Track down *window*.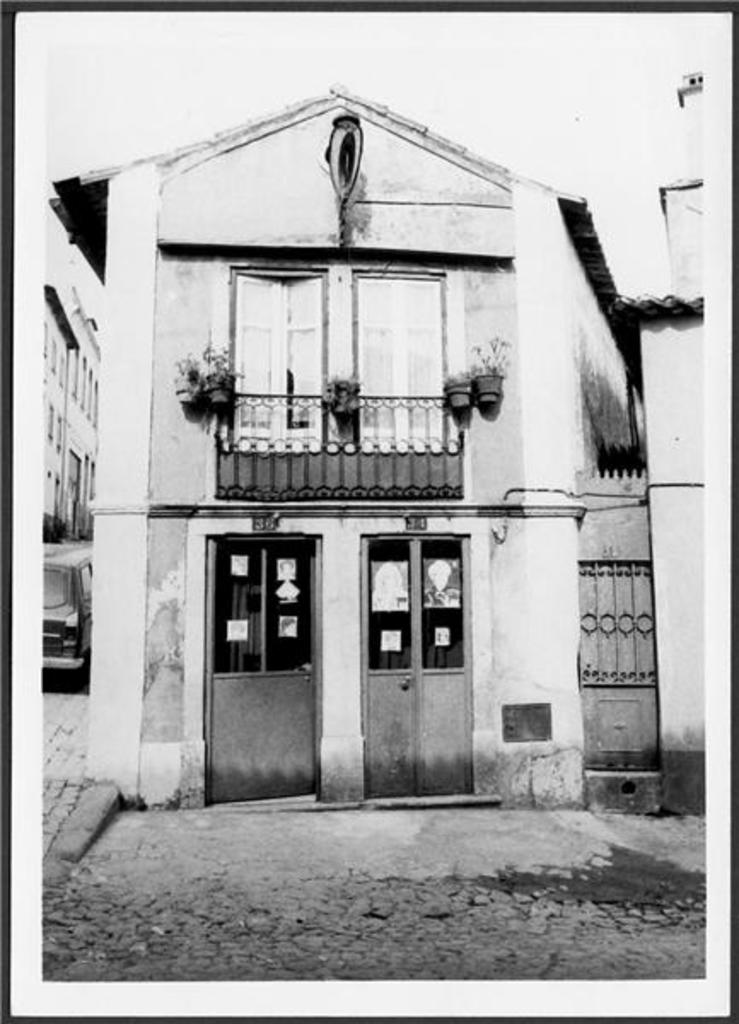
Tracked to BBox(352, 271, 447, 457).
